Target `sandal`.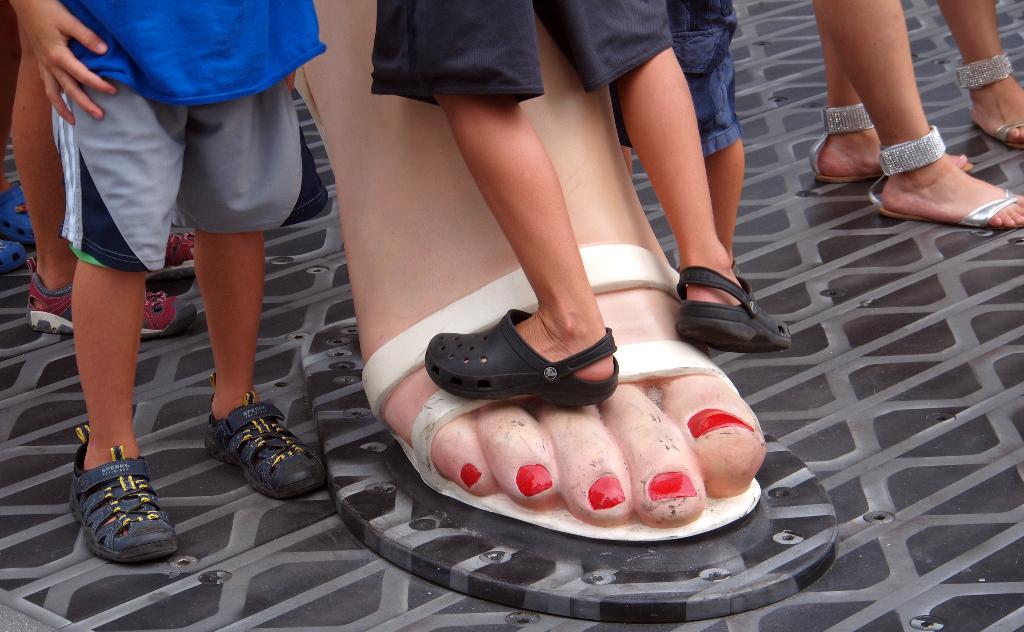
Target region: (left=677, top=264, right=797, bottom=350).
